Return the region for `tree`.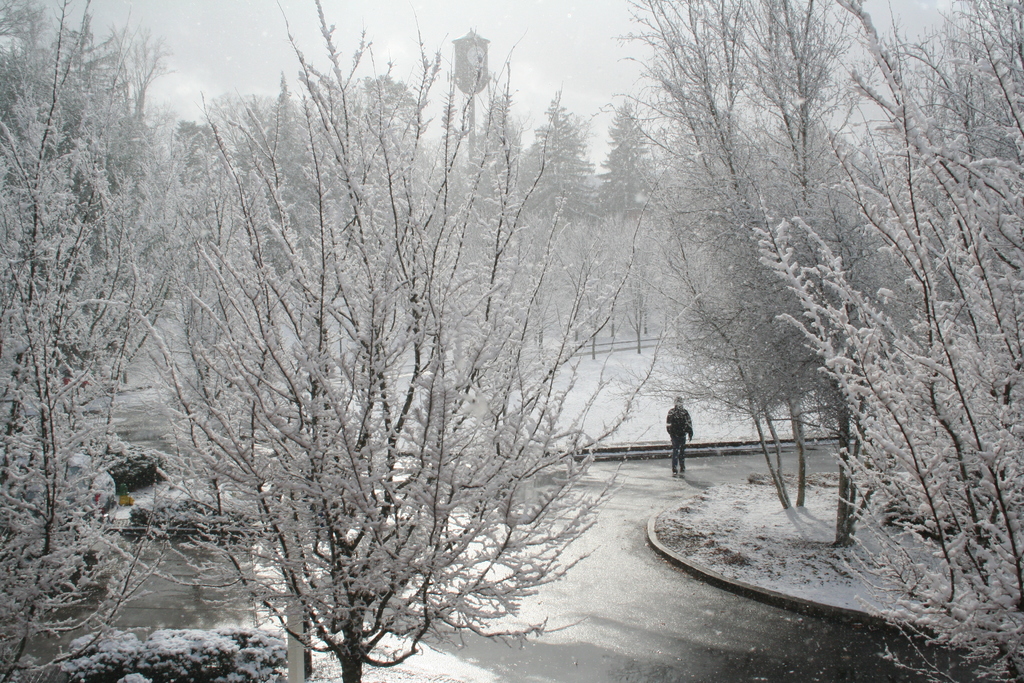
263,78,323,252.
